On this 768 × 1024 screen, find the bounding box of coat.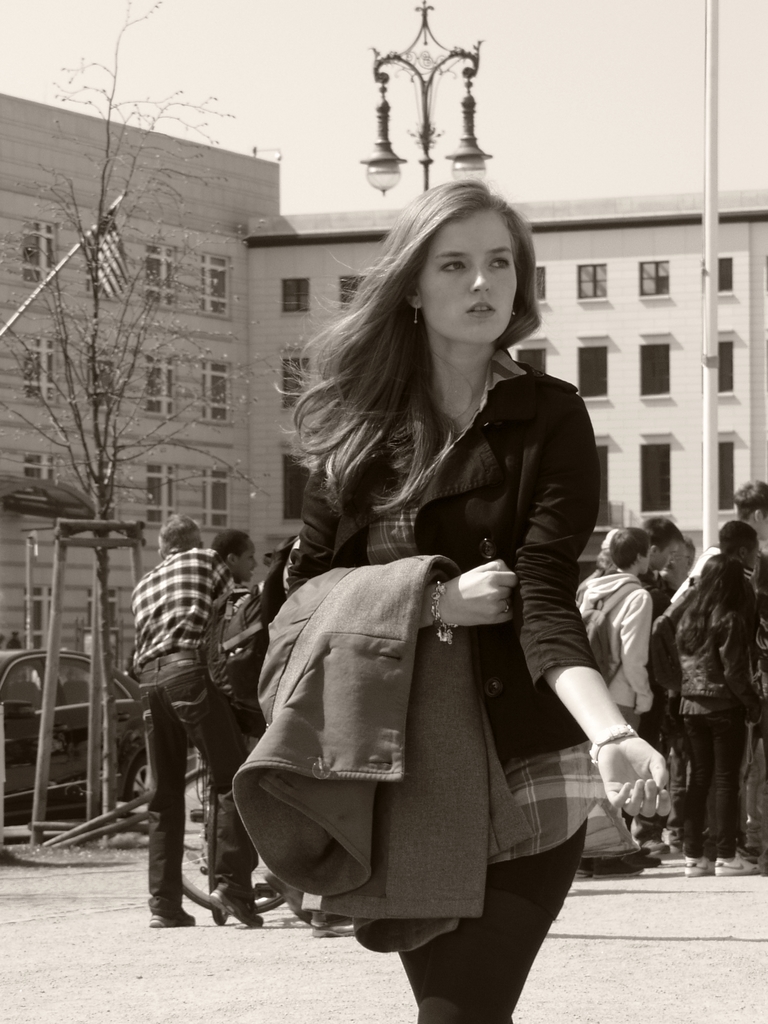
Bounding box: l=221, t=559, r=506, b=931.
